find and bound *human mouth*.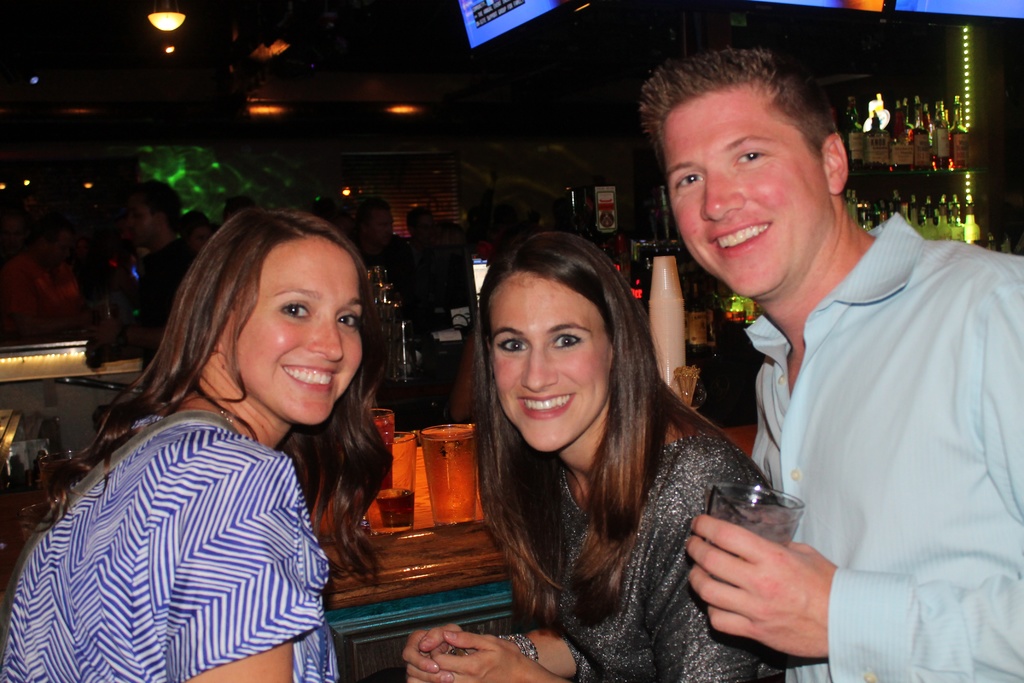
Bound: crop(283, 366, 339, 393).
